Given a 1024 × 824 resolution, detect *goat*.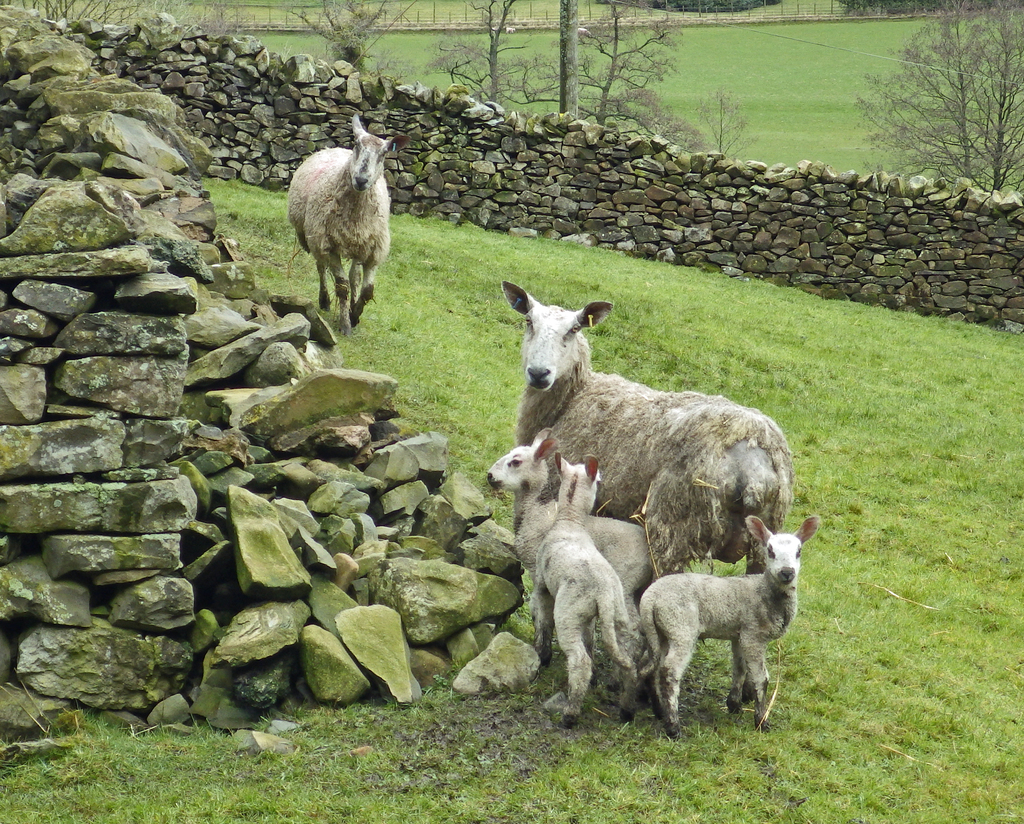
[x1=503, y1=276, x2=794, y2=580].
